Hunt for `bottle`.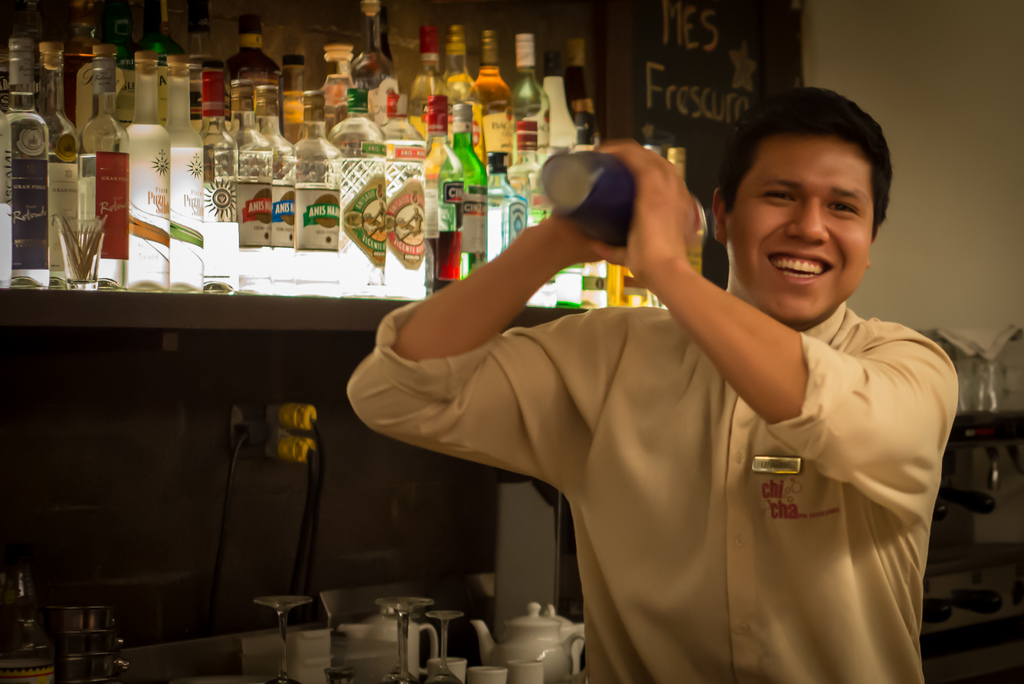
Hunted down at rect(225, 5, 283, 130).
